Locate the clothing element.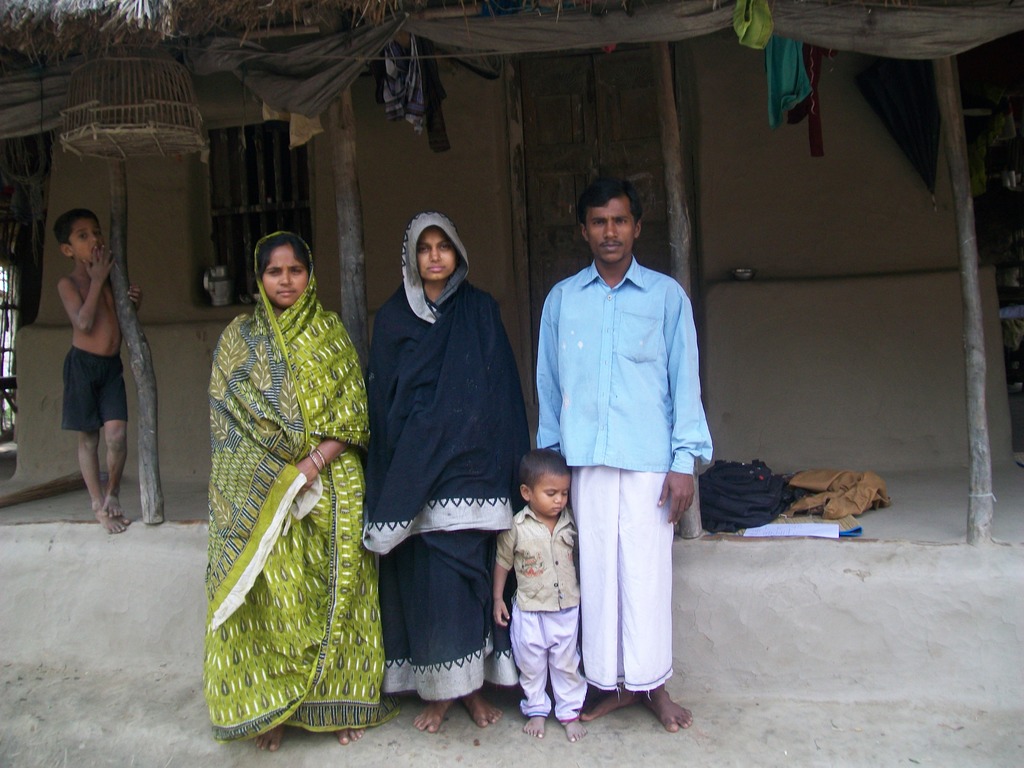
Element bbox: pyautogui.locateOnScreen(60, 351, 124, 433).
